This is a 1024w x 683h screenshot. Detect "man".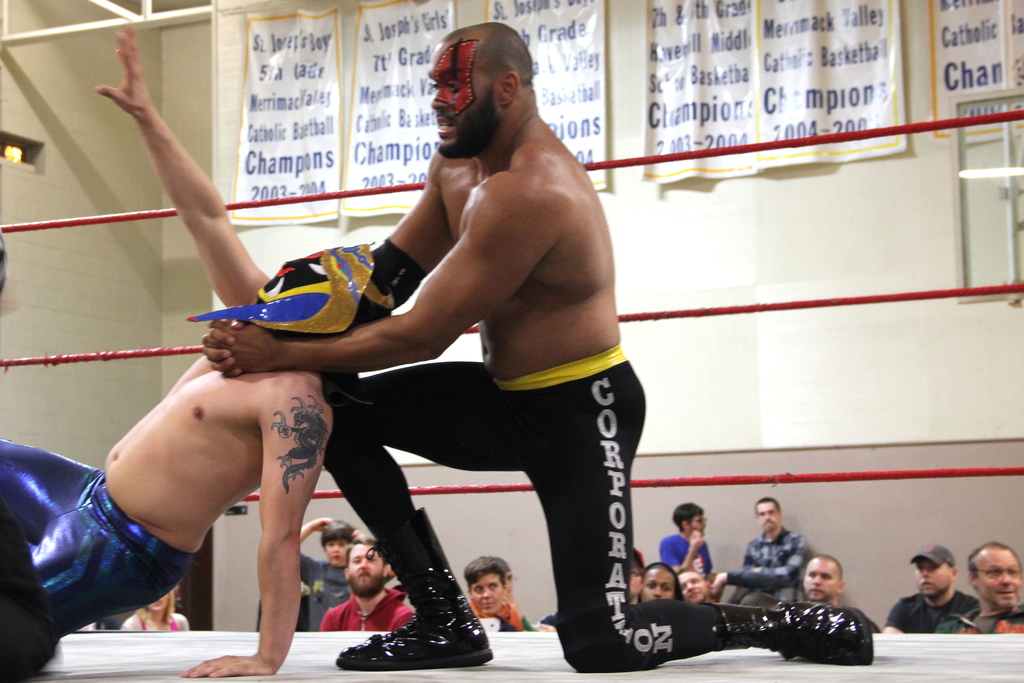
crop(889, 541, 986, 635).
